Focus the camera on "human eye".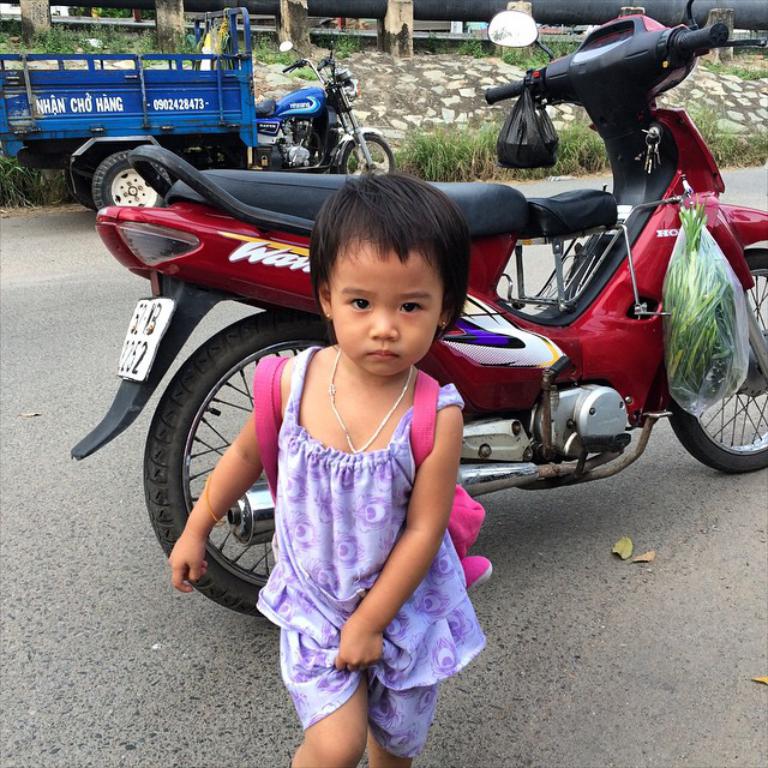
Focus region: box(343, 295, 372, 316).
